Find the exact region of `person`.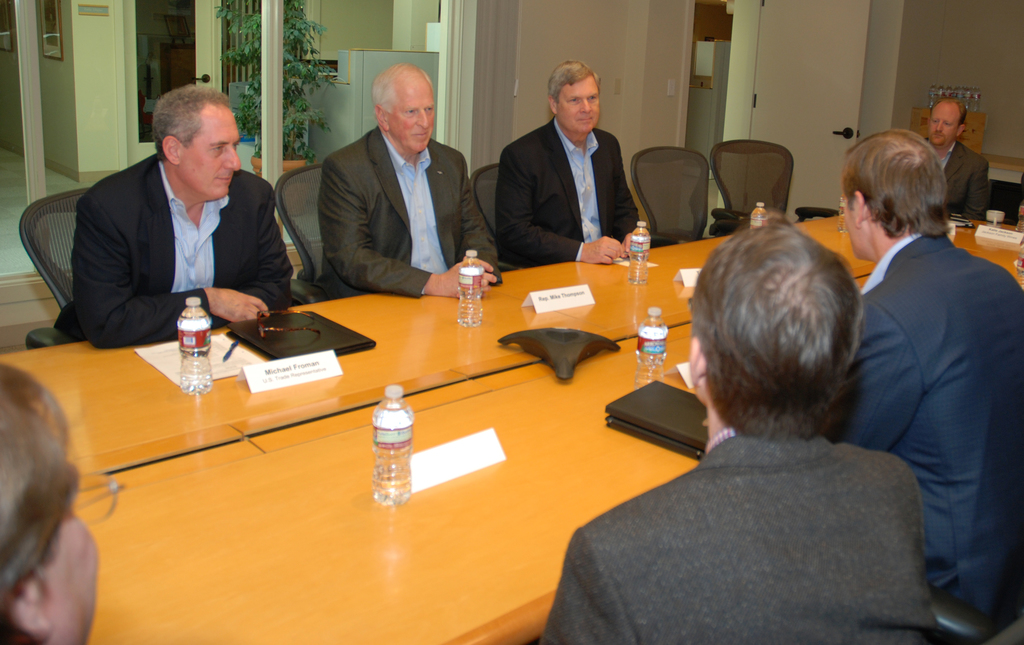
Exact region: [x1=0, y1=363, x2=121, y2=644].
